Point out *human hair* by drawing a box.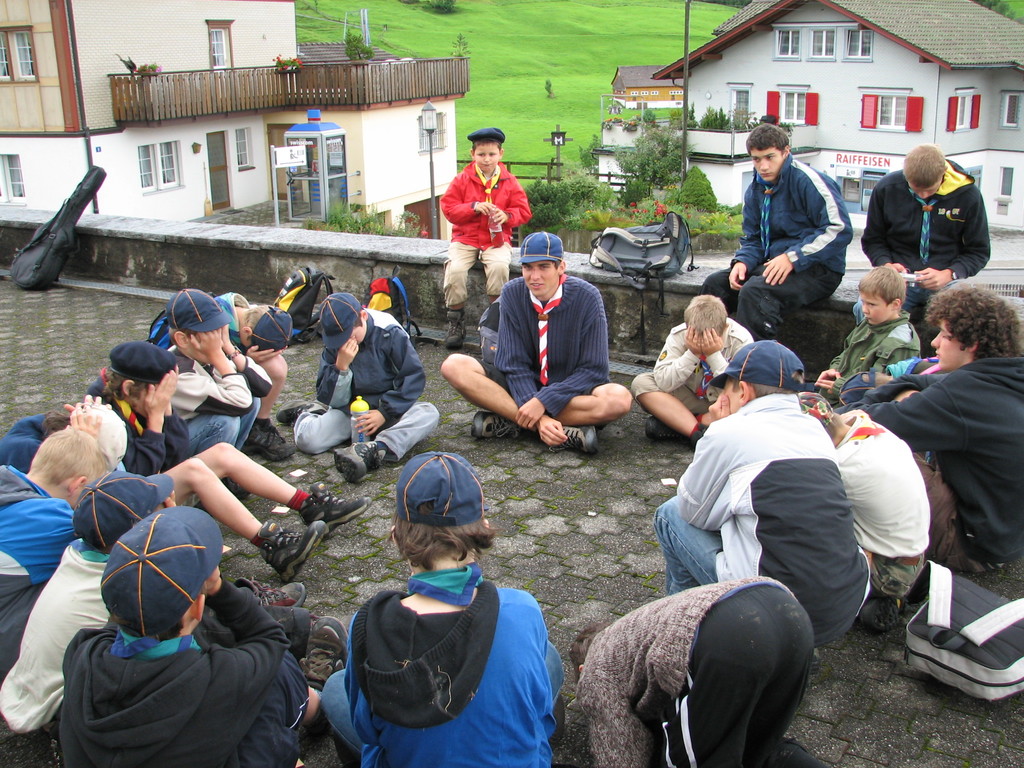
bbox=(164, 329, 195, 348).
